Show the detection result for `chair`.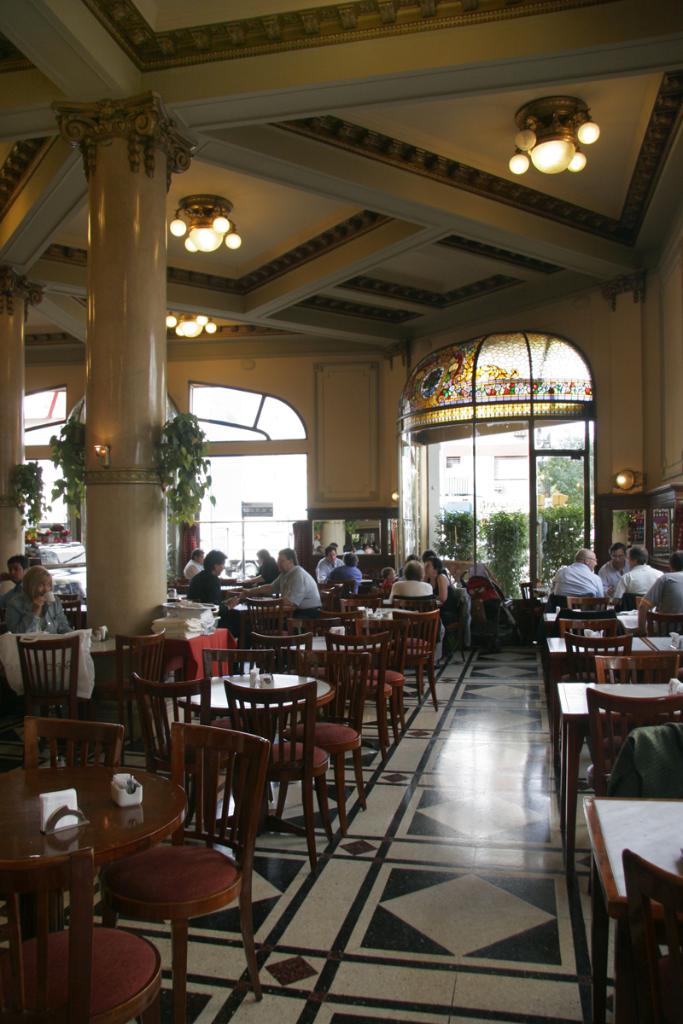
x1=129 y1=669 x2=230 y2=835.
